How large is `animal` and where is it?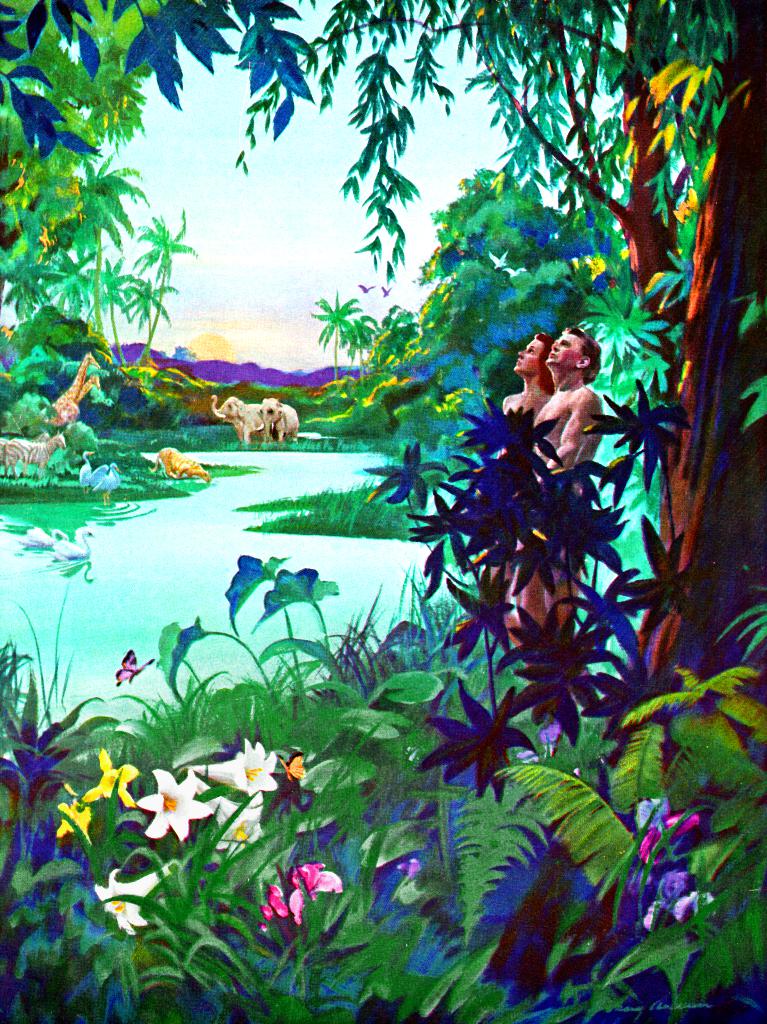
Bounding box: detection(51, 522, 97, 561).
